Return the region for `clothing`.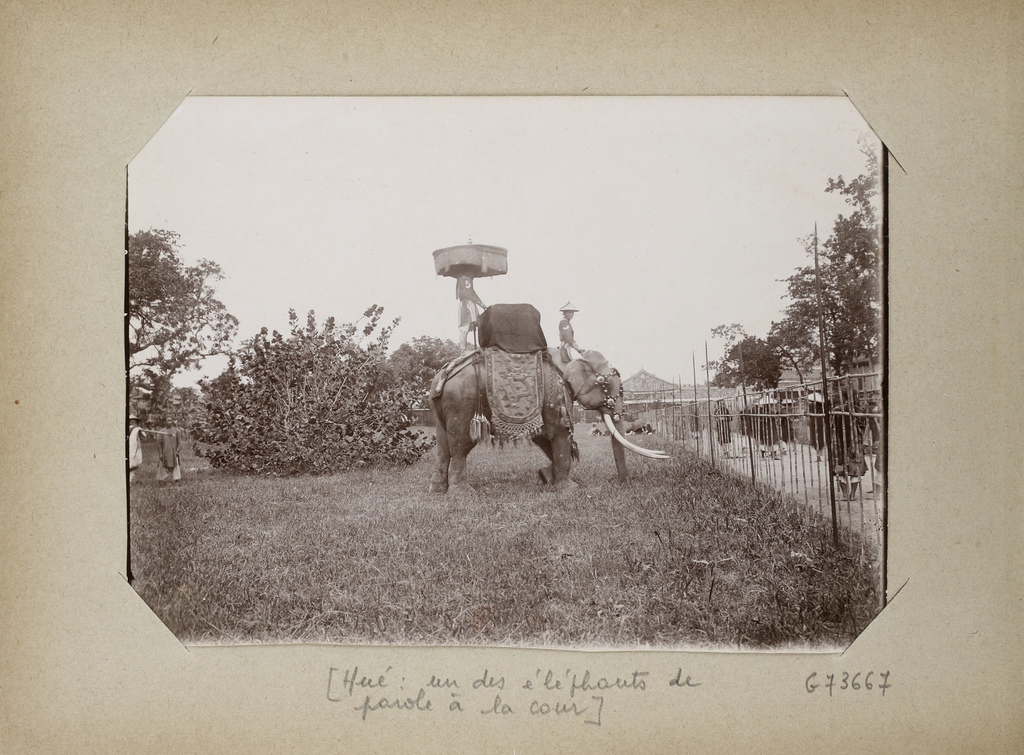
box=[826, 387, 864, 493].
